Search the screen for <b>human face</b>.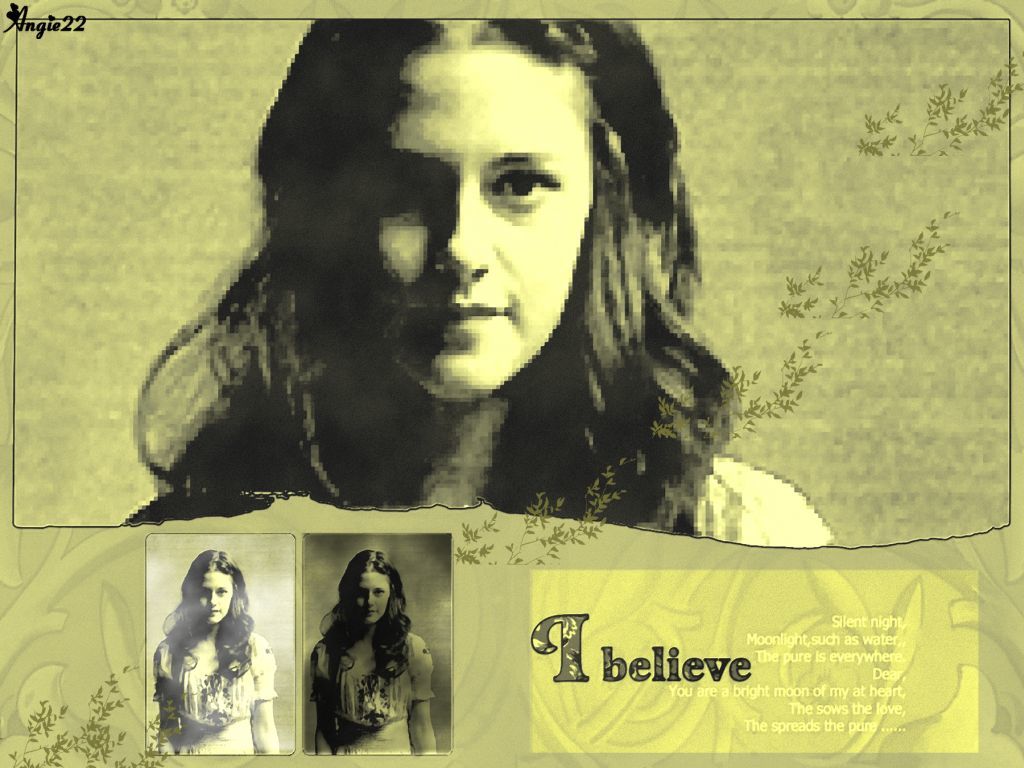
Found at 353, 573, 393, 624.
